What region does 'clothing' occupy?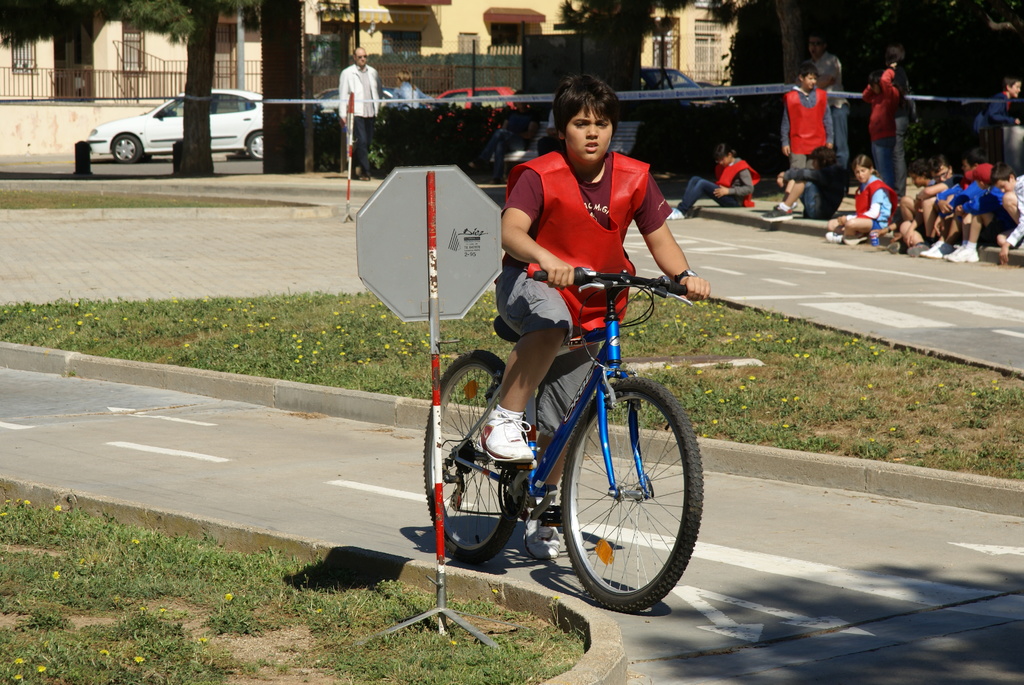
select_region(342, 60, 380, 170).
